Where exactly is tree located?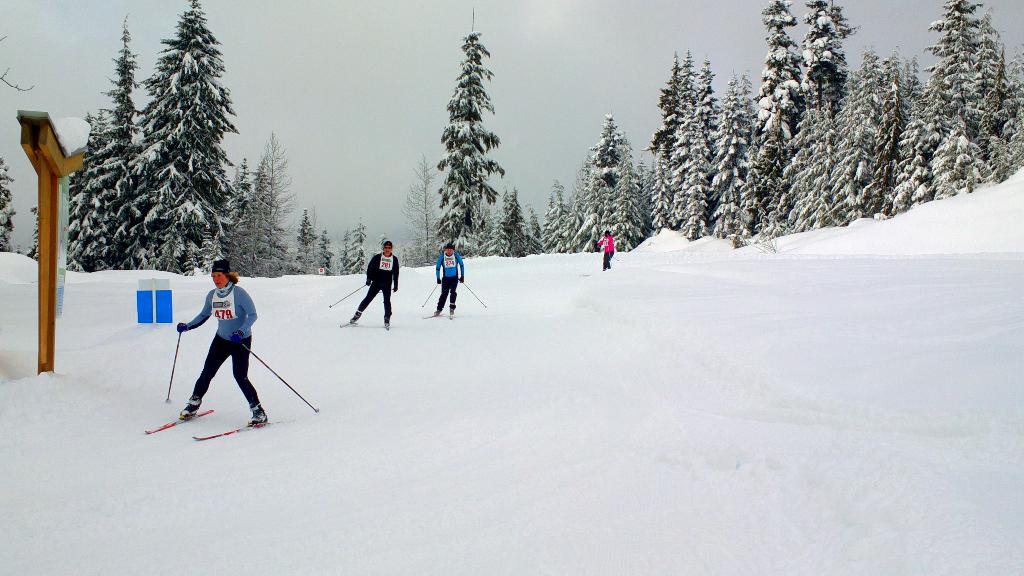
Its bounding box is left=563, top=151, right=595, bottom=252.
